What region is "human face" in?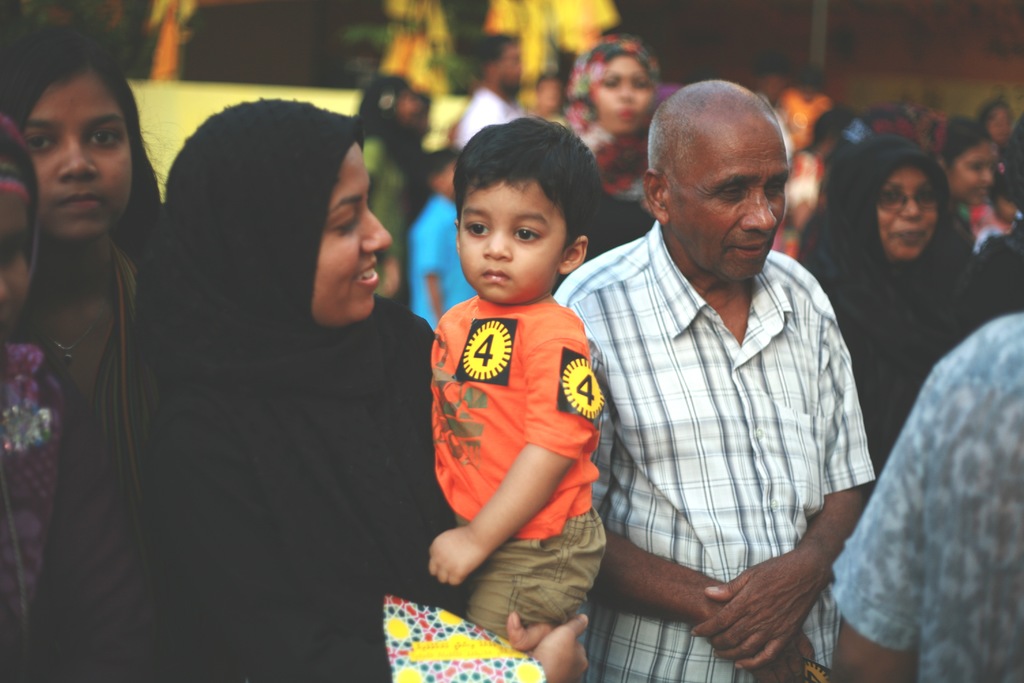
rect(598, 55, 653, 133).
